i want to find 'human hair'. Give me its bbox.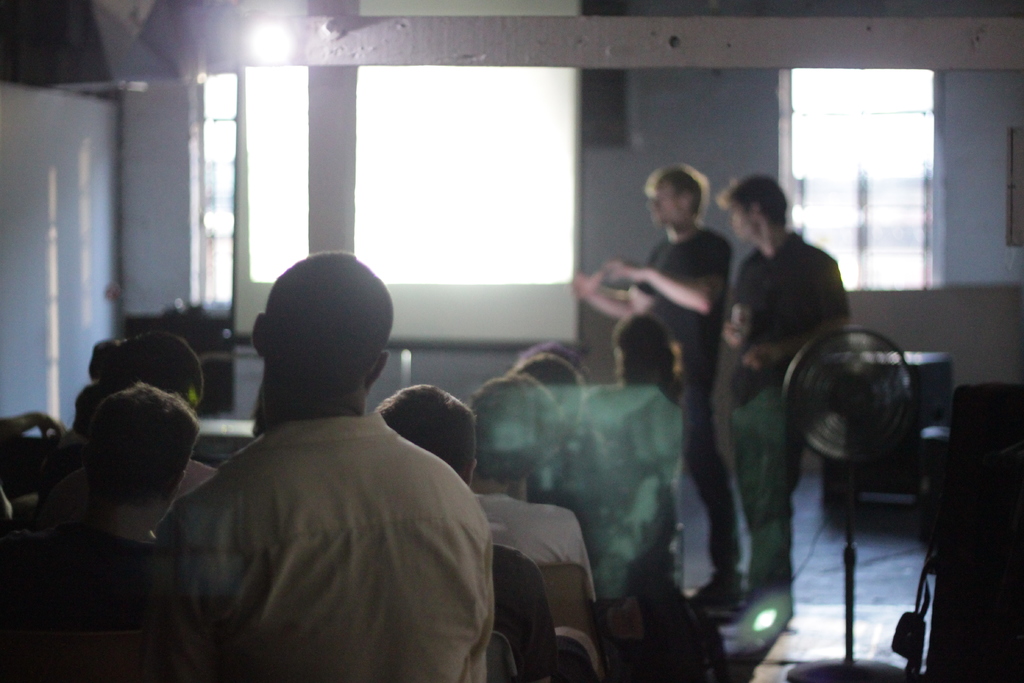
90/335/199/395.
